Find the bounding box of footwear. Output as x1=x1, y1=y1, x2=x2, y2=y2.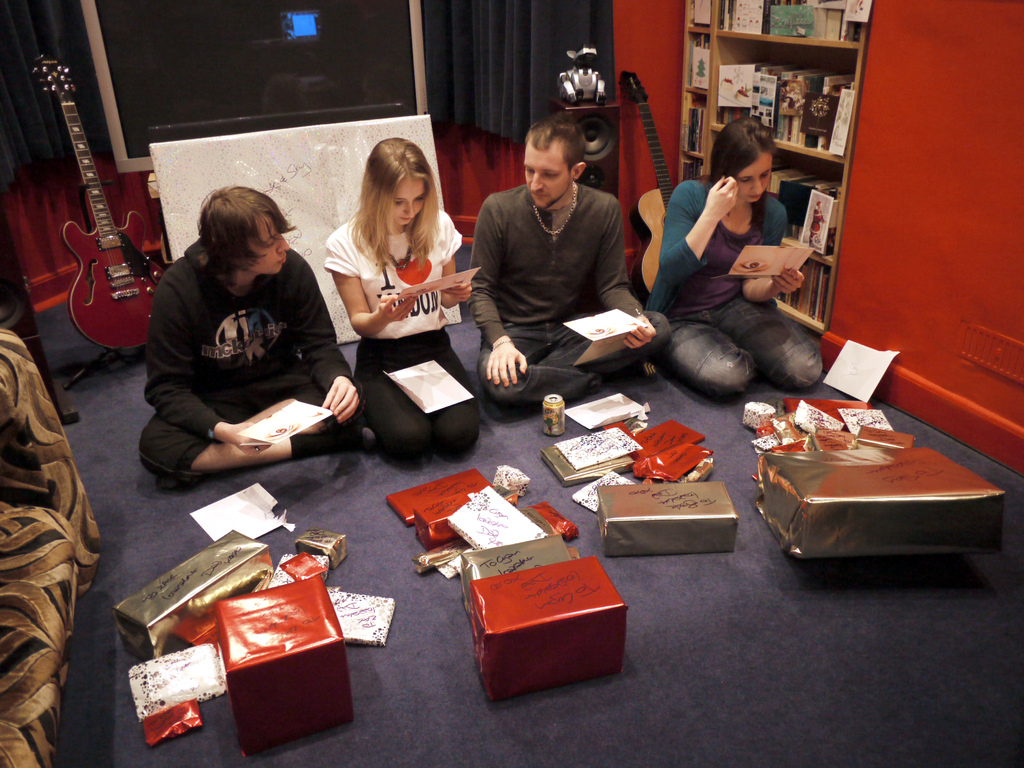
x1=291, y1=431, x2=356, y2=455.
